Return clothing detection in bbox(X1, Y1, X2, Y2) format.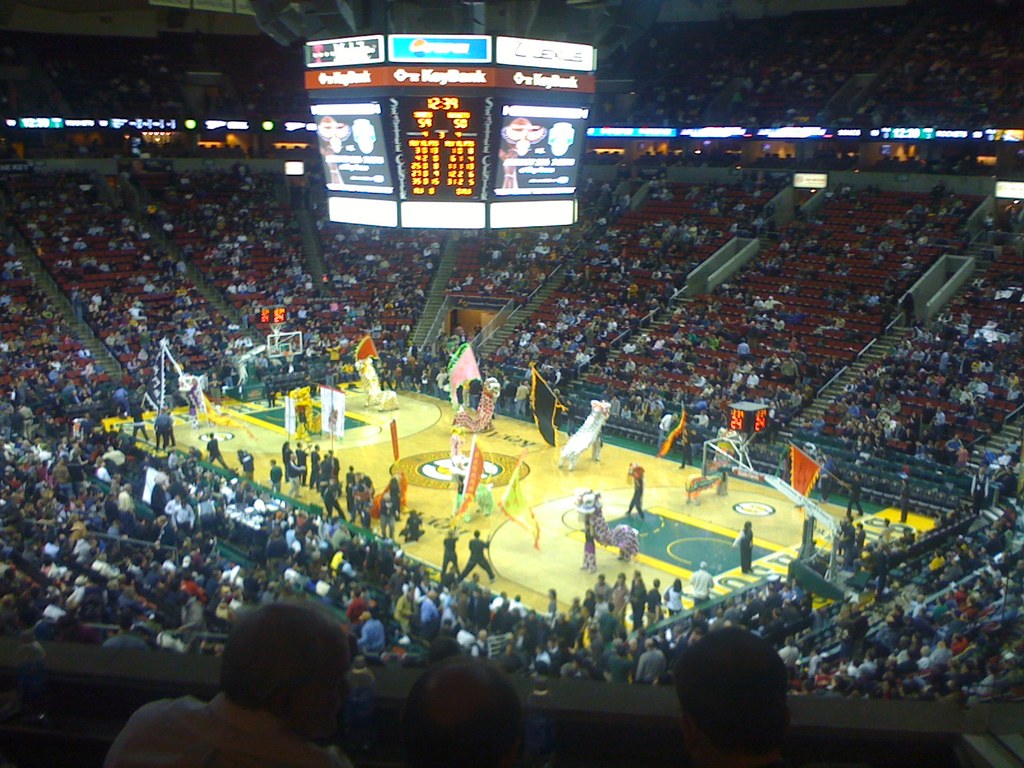
bbox(108, 691, 325, 767).
